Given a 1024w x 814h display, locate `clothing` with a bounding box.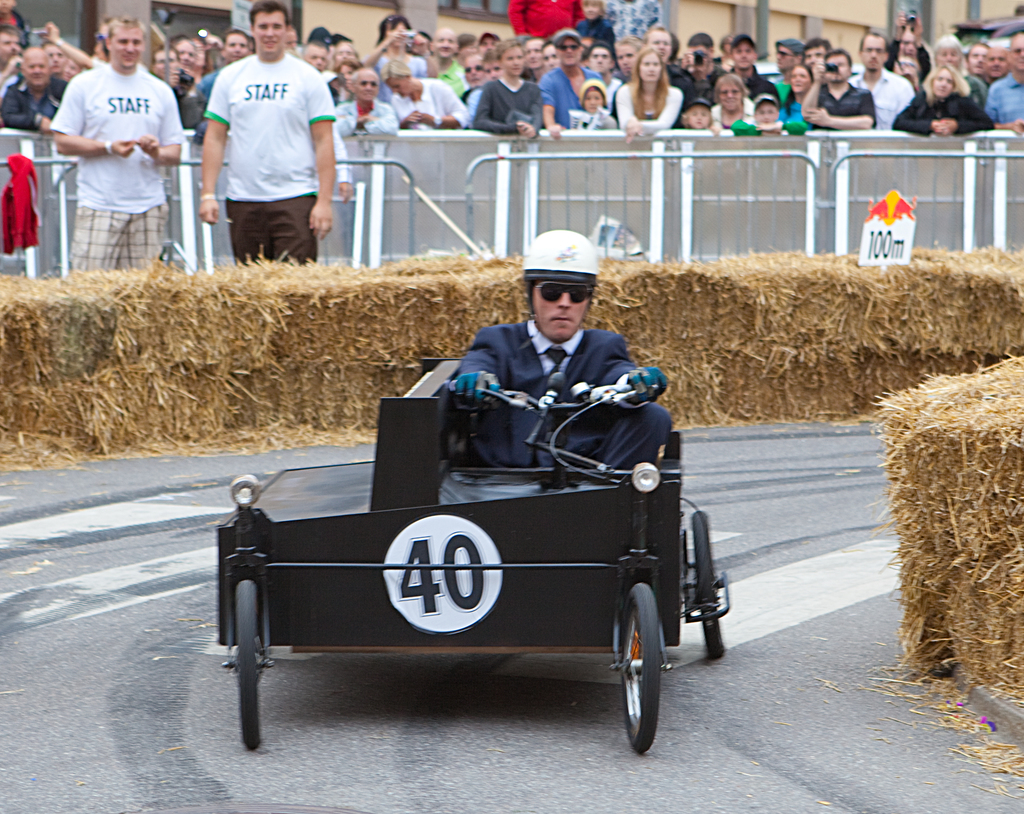
Located: [389,76,473,126].
